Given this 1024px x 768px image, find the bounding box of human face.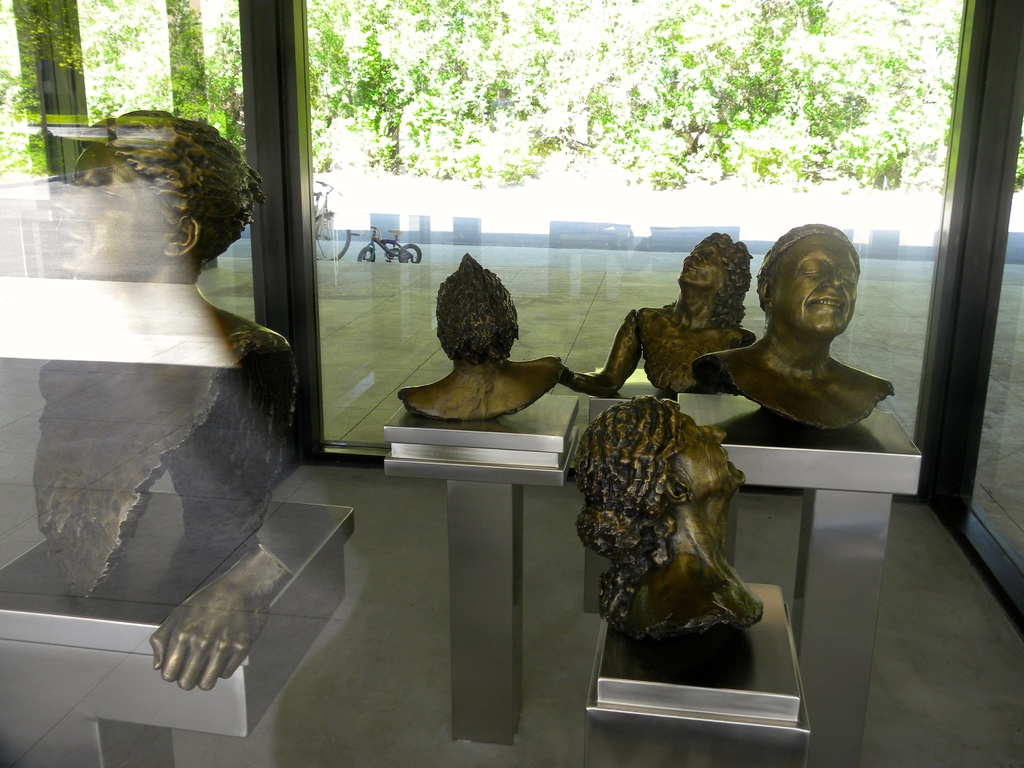
674:413:746:483.
